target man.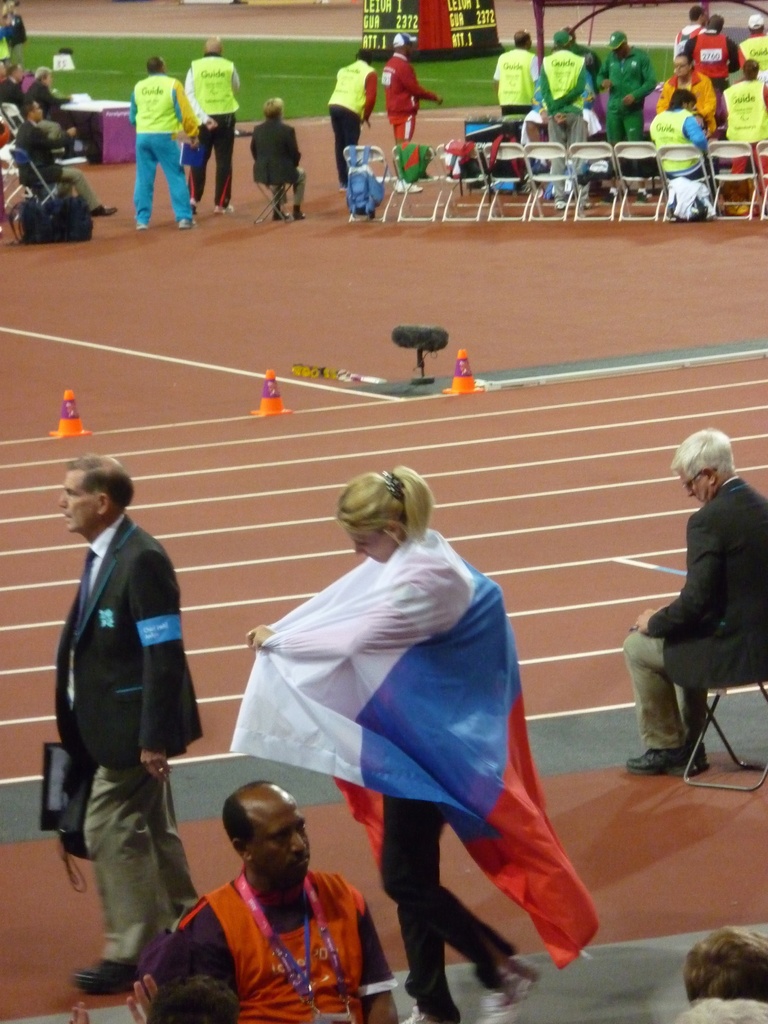
Target region: locate(733, 11, 767, 83).
